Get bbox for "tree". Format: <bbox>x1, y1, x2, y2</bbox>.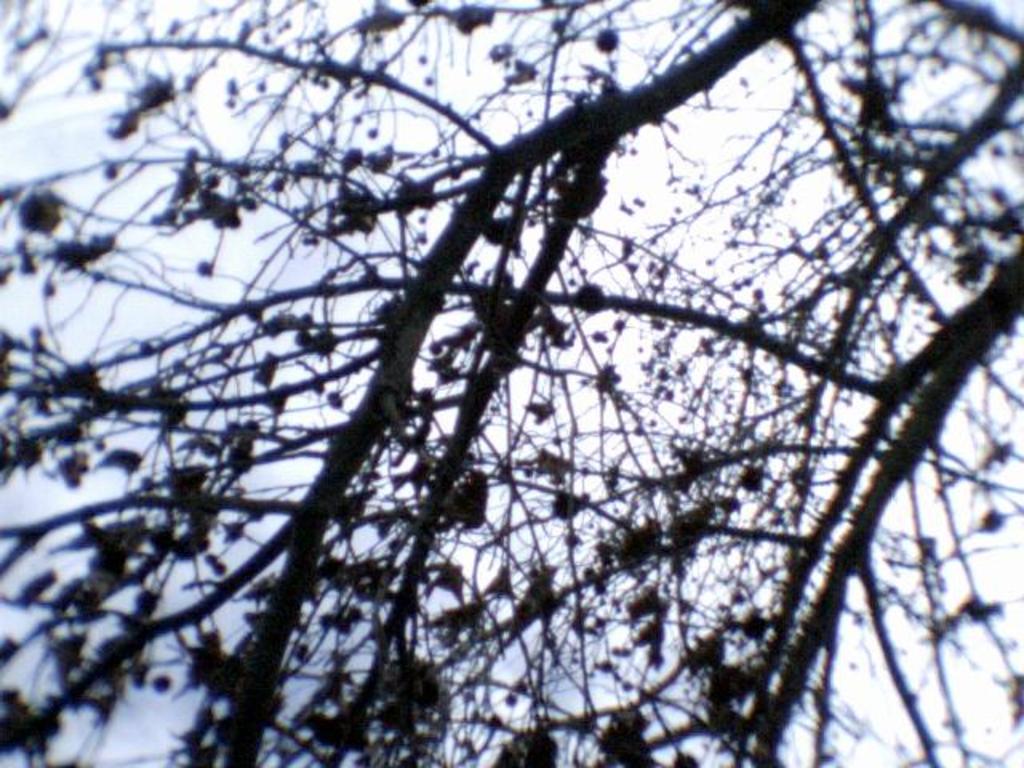
<bbox>0, 0, 1022, 766</bbox>.
